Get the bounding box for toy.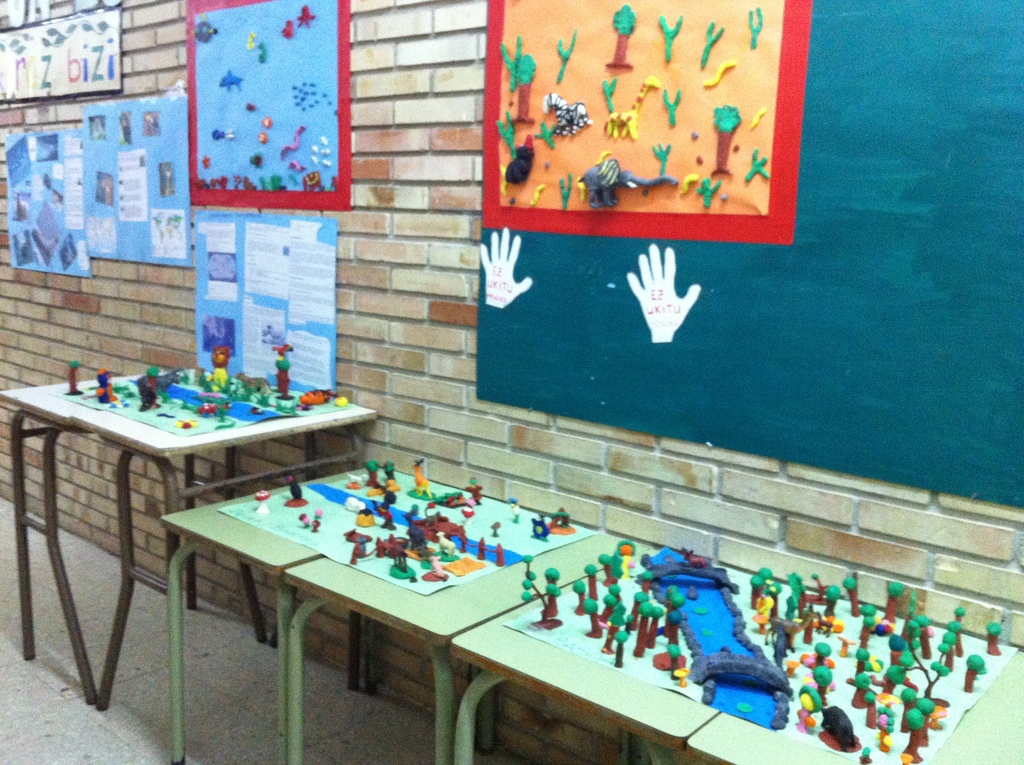
532 513 550 545.
